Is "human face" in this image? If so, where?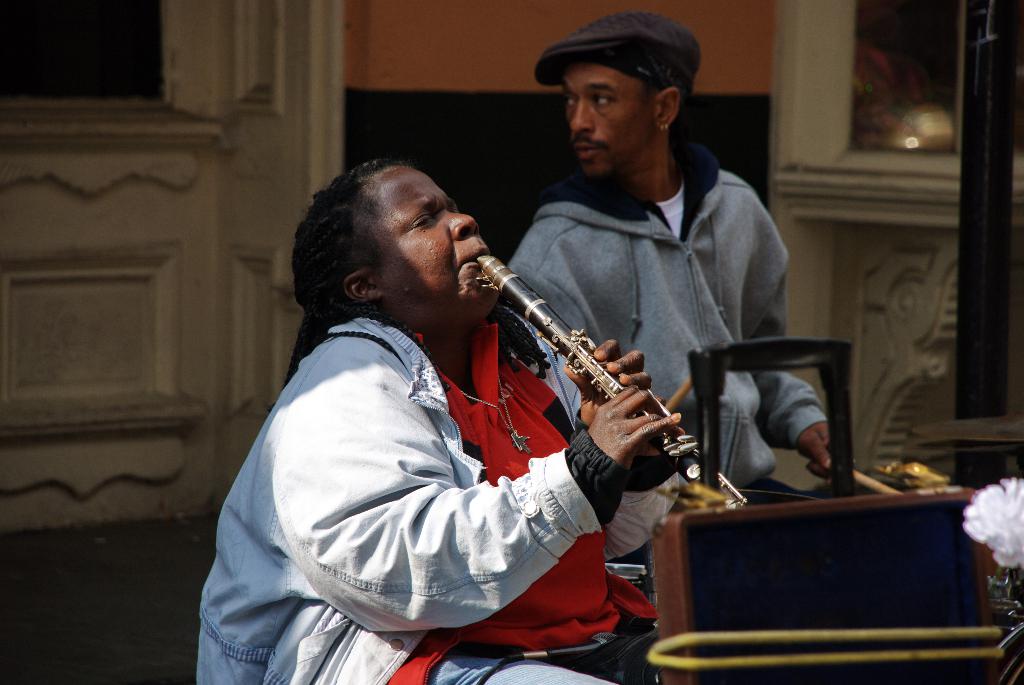
Yes, at 377/162/504/320.
